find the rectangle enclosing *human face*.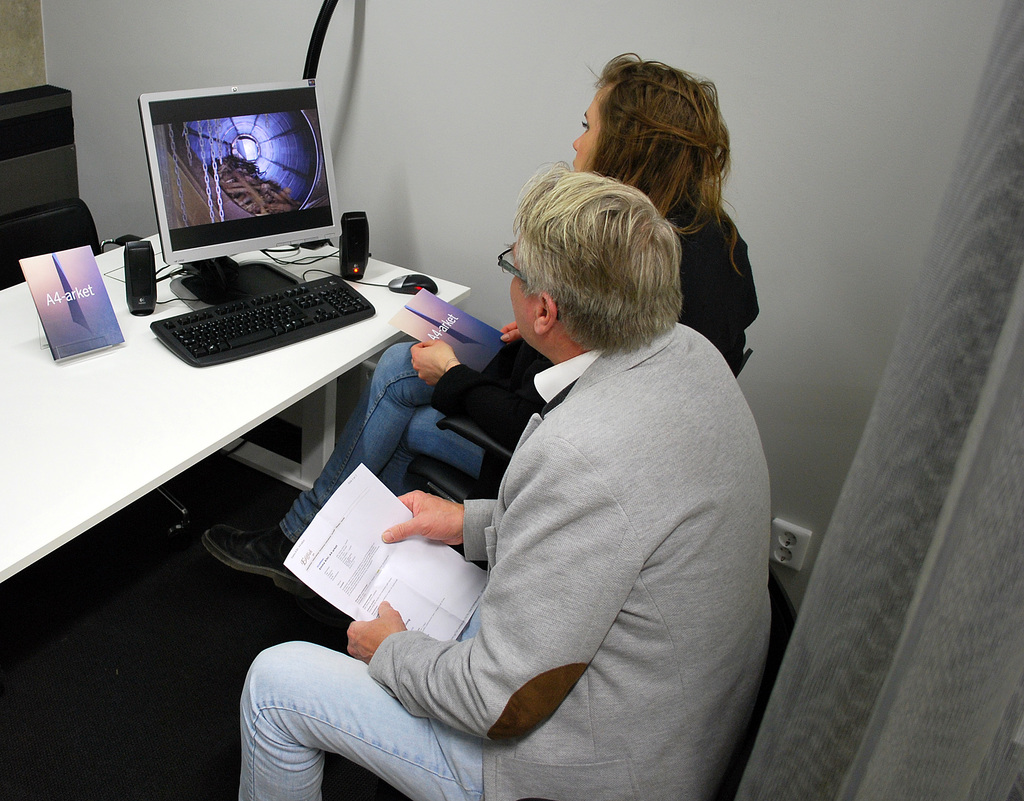
{"left": 572, "top": 88, "right": 612, "bottom": 170}.
